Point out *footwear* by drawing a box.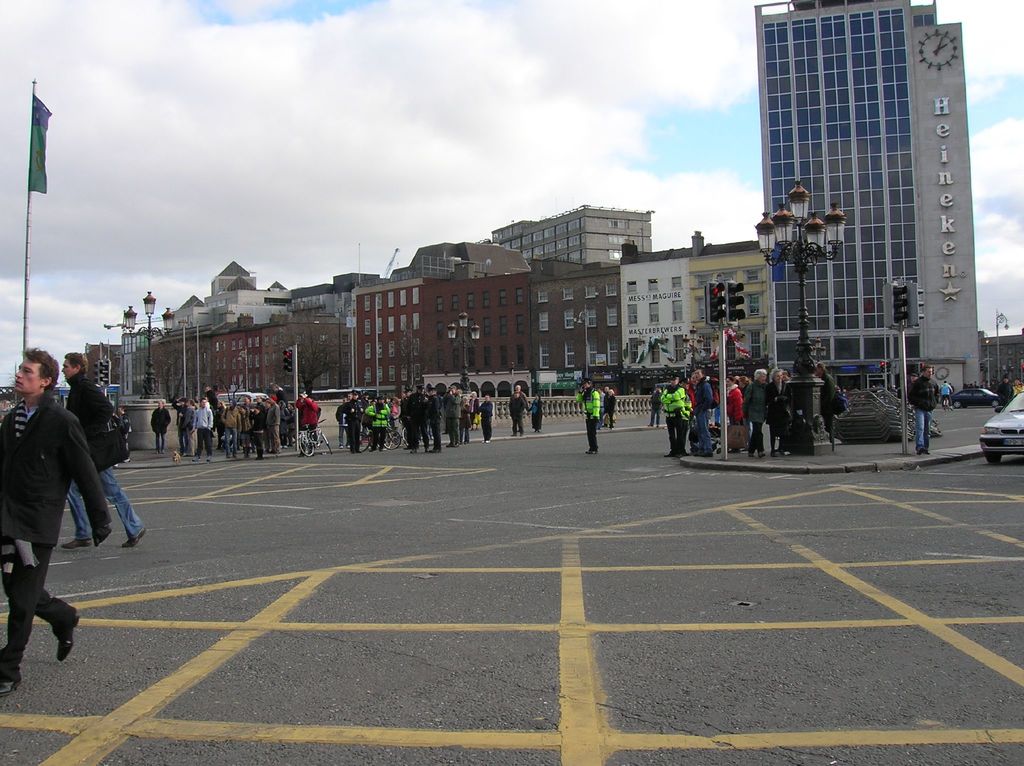
253:452:257:461.
